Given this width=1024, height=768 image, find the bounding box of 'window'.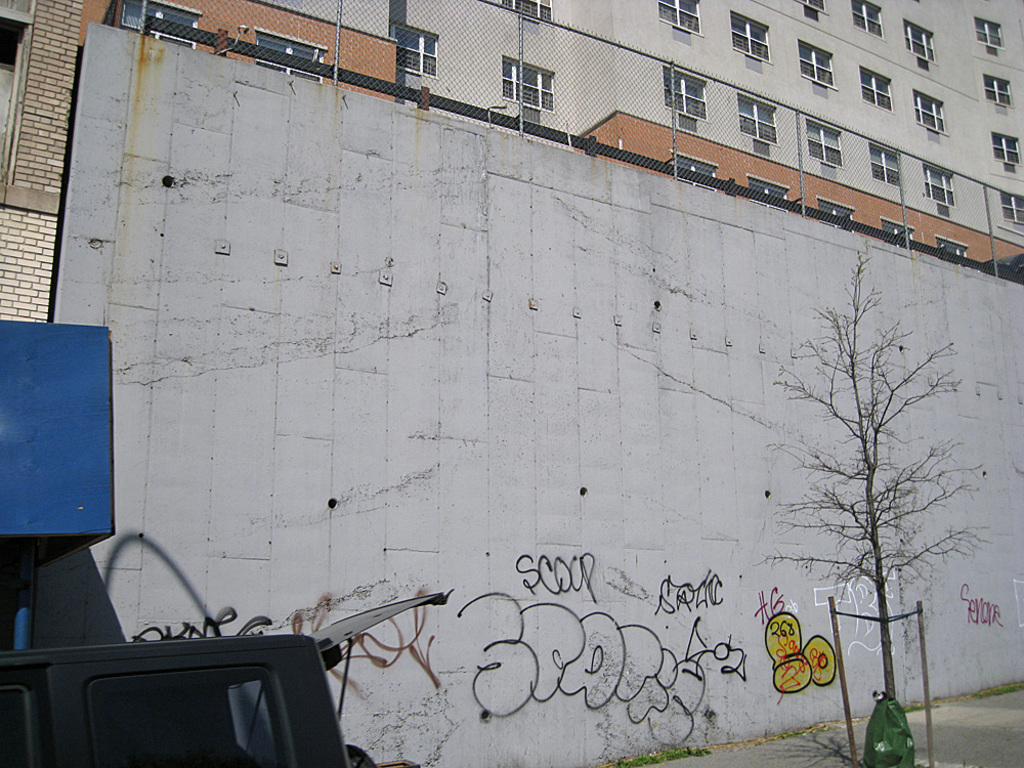
detection(815, 197, 856, 232).
